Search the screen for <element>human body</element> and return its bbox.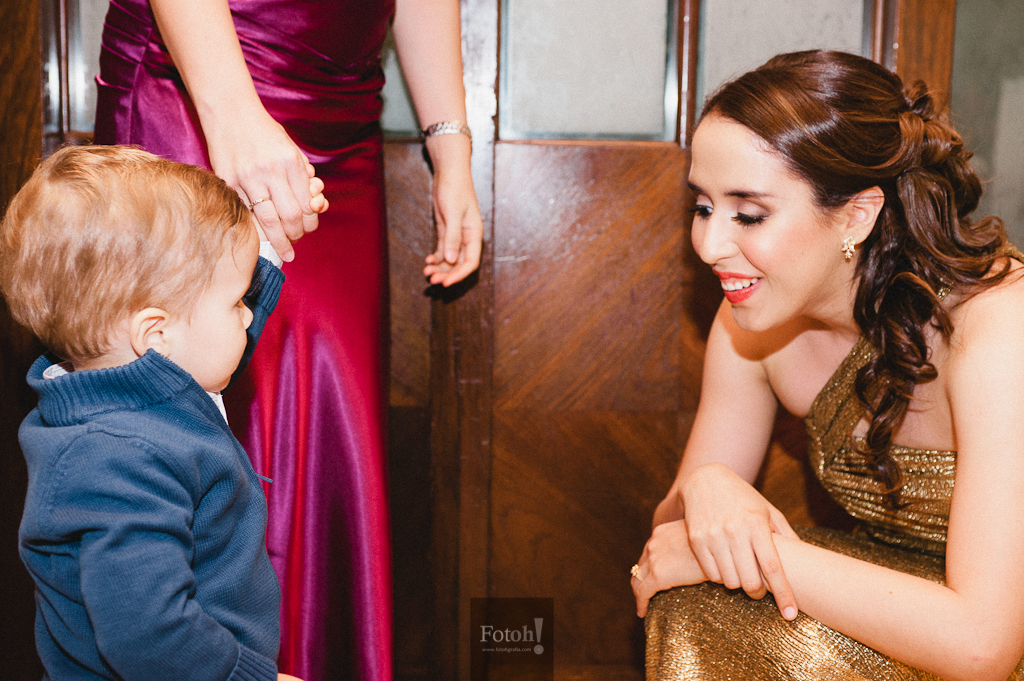
Found: 82,0,484,680.
